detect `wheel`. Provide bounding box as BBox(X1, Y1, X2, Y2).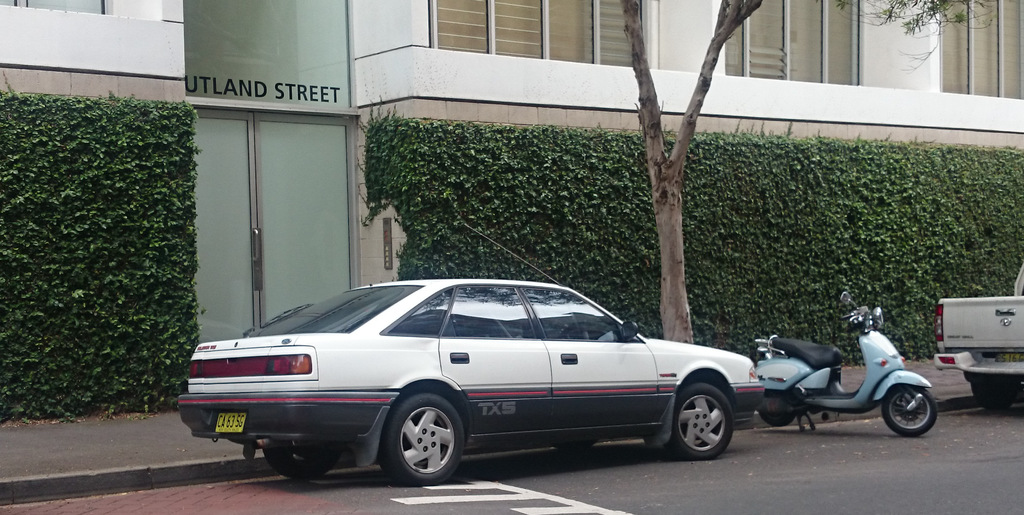
BBox(761, 393, 801, 430).
